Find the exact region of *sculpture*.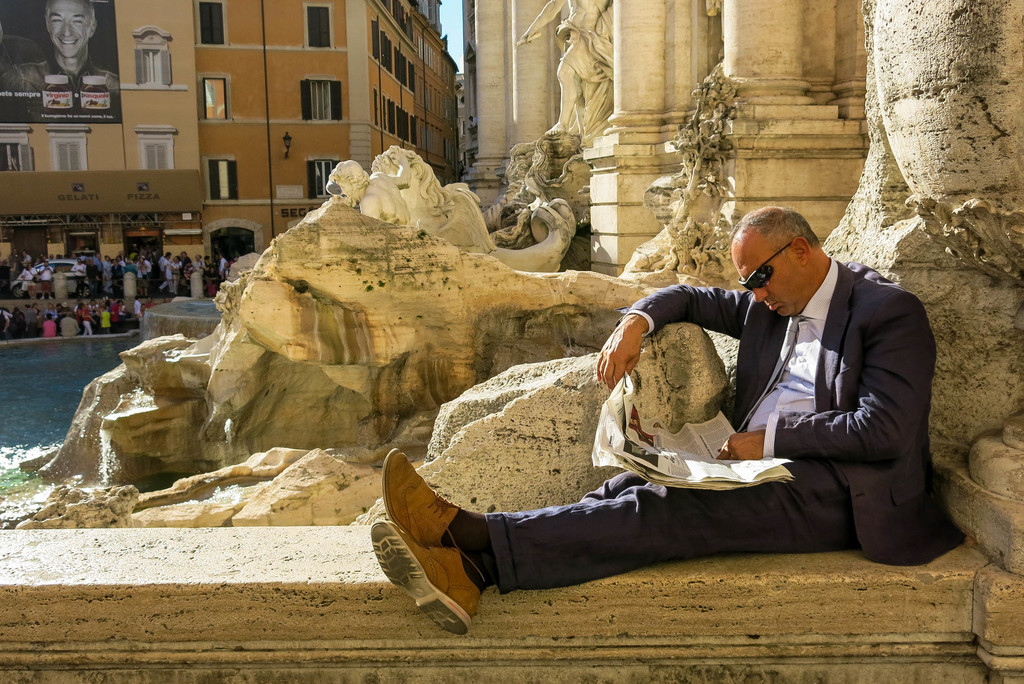
Exact region: 328/151/572/271.
